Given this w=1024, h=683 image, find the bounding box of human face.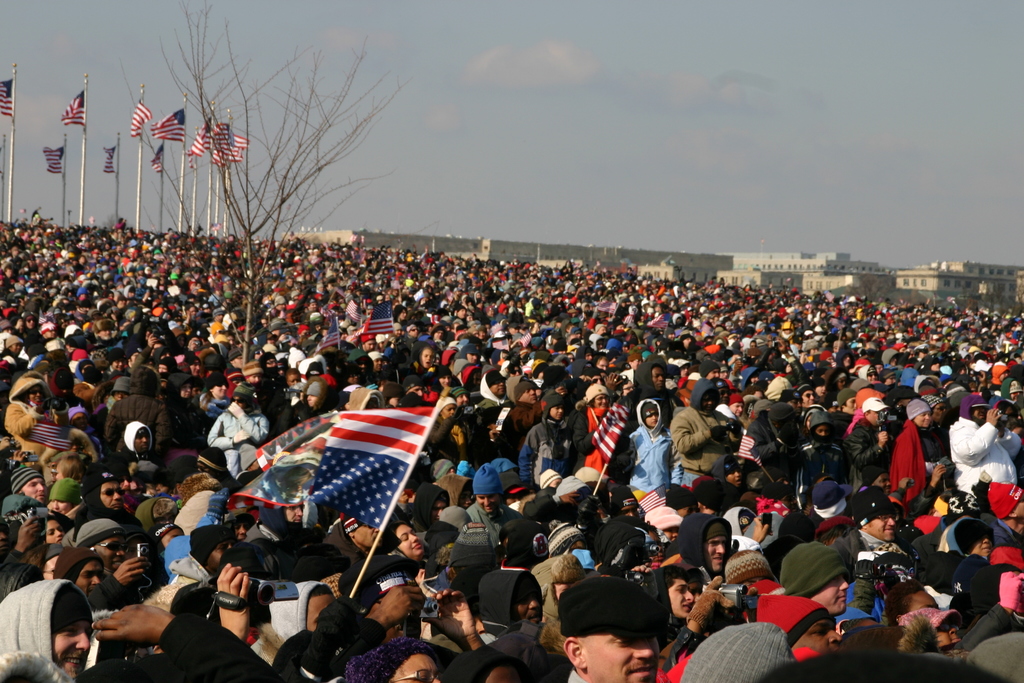
detection(155, 483, 169, 495).
